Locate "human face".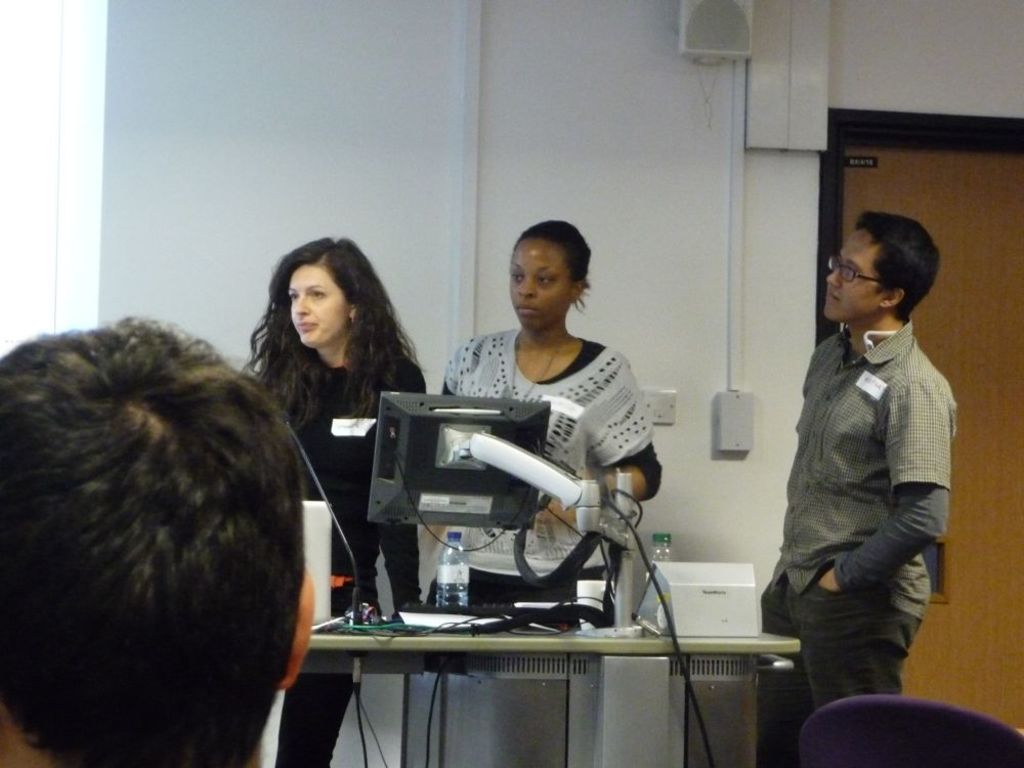
Bounding box: 820, 225, 887, 325.
